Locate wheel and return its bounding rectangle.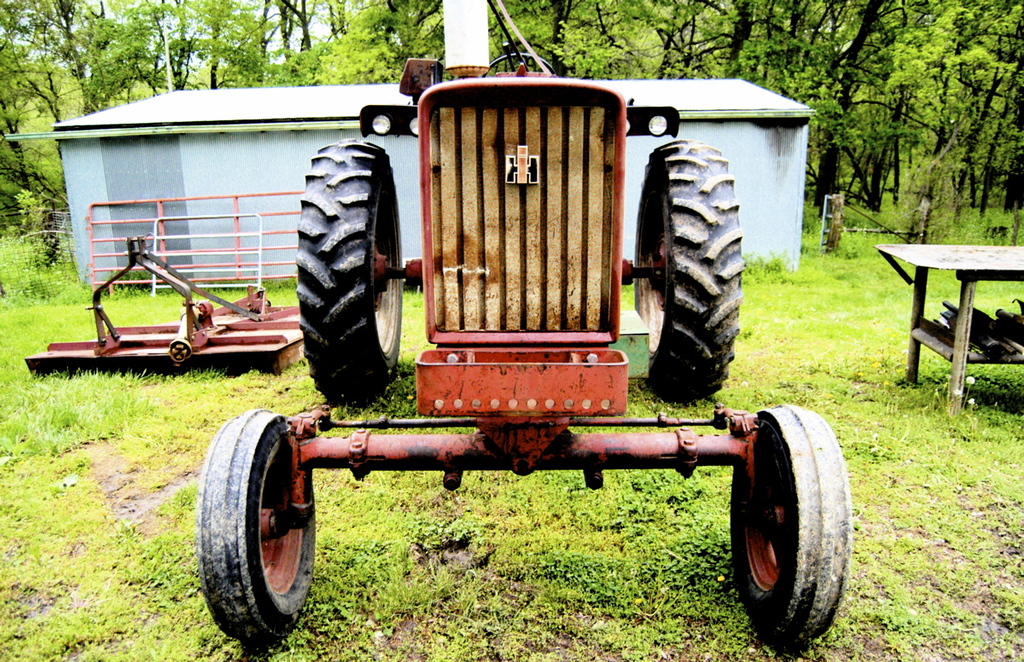
[left=734, top=399, right=850, bottom=643].
